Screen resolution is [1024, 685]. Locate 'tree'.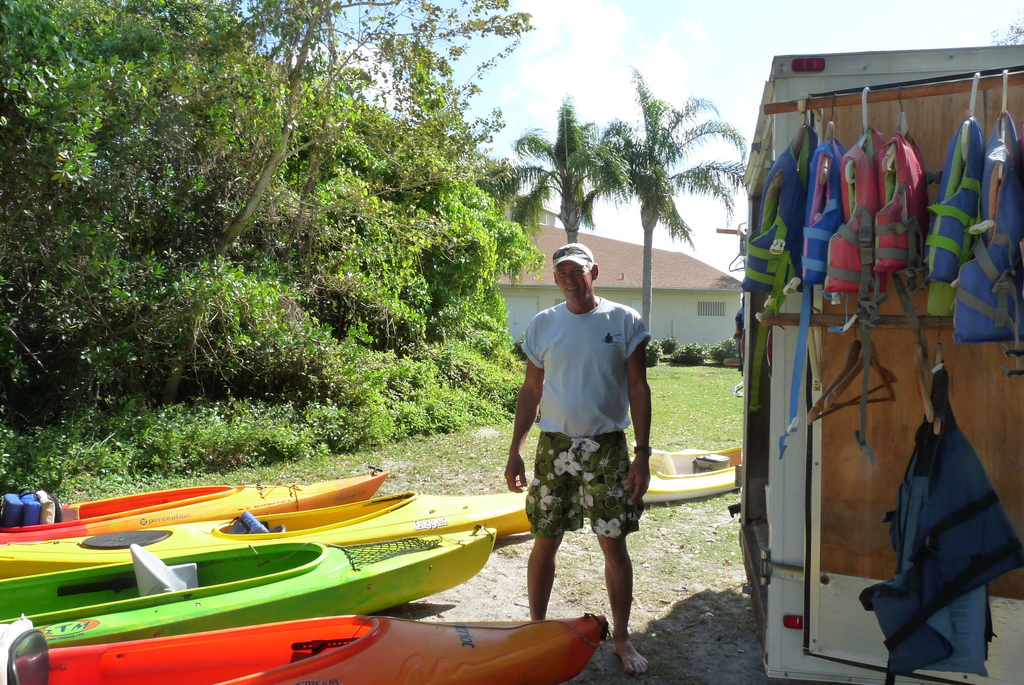
[548,45,759,355].
